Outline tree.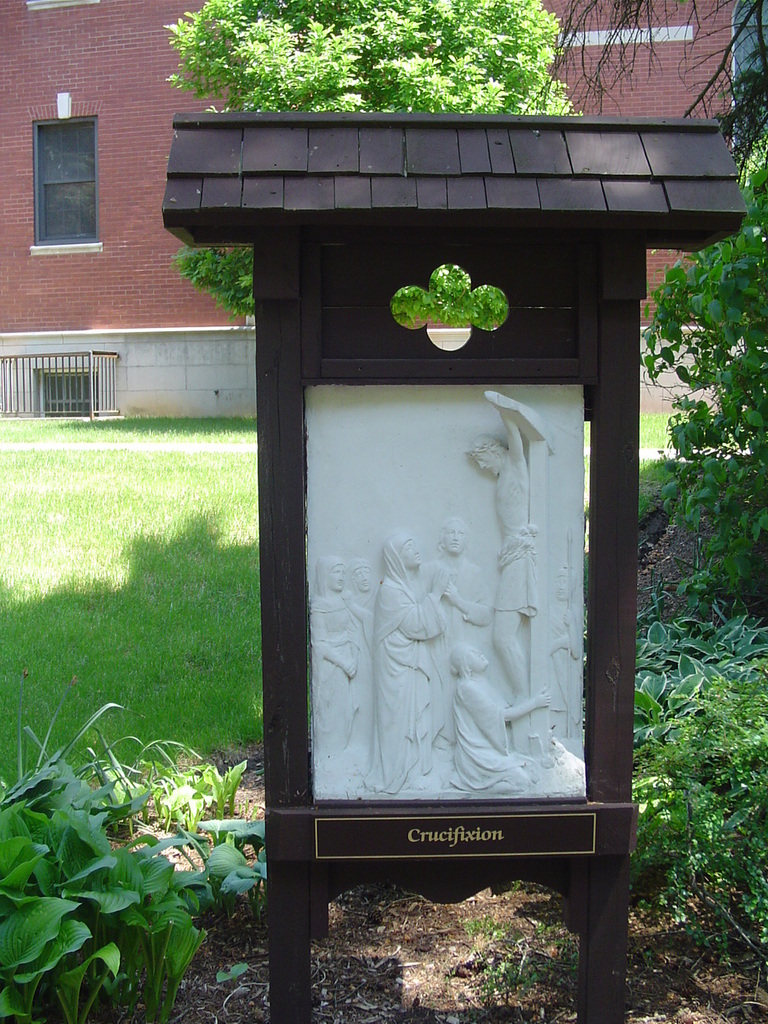
Outline: crop(548, 0, 767, 568).
